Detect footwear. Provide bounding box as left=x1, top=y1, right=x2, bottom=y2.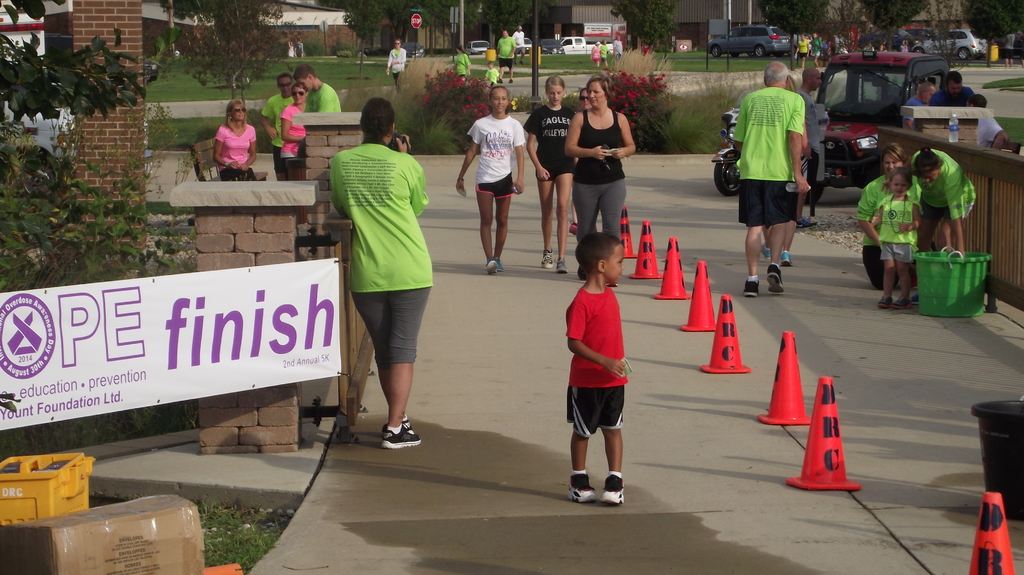
left=744, top=278, right=758, bottom=296.
